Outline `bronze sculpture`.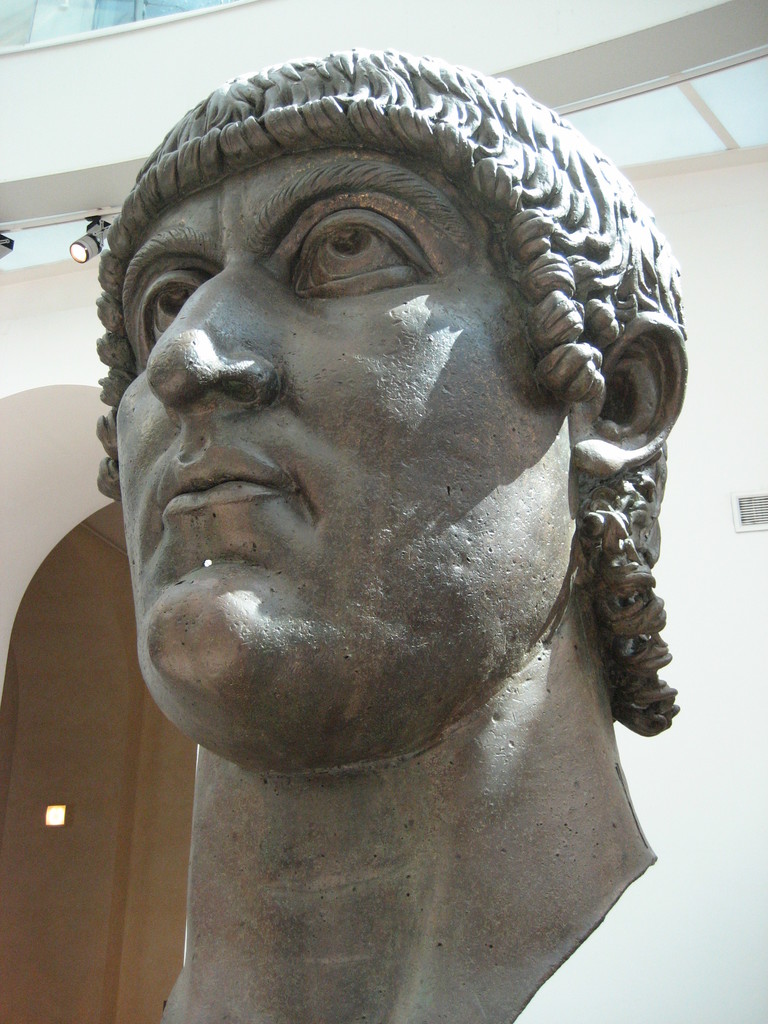
Outline: pyautogui.locateOnScreen(86, 49, 681, 1023).
